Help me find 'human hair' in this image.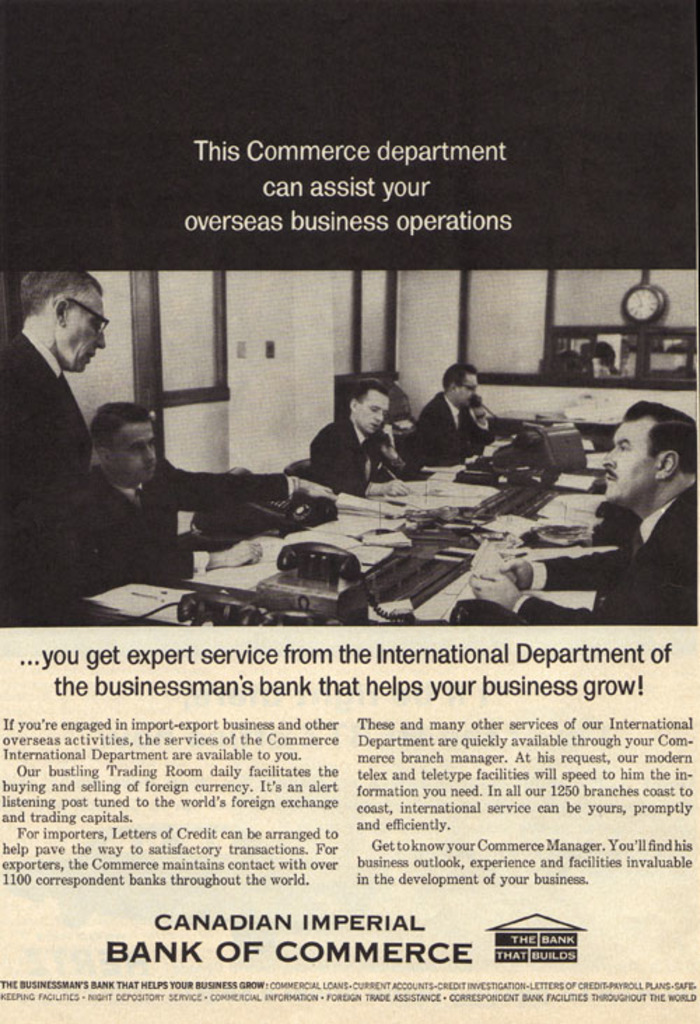
Found it: x1=18, y1=266, x2=105, y2=311.
